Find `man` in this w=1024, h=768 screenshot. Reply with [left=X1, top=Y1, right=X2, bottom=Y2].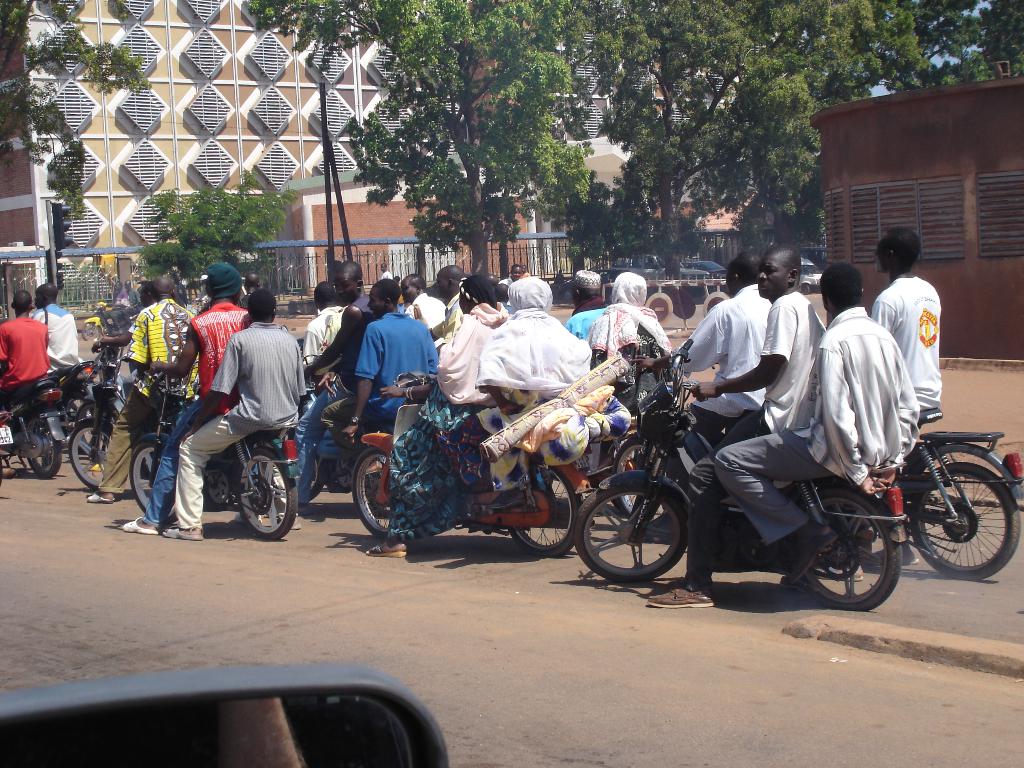
[left=674, top=259, right=764, bottom=428].
